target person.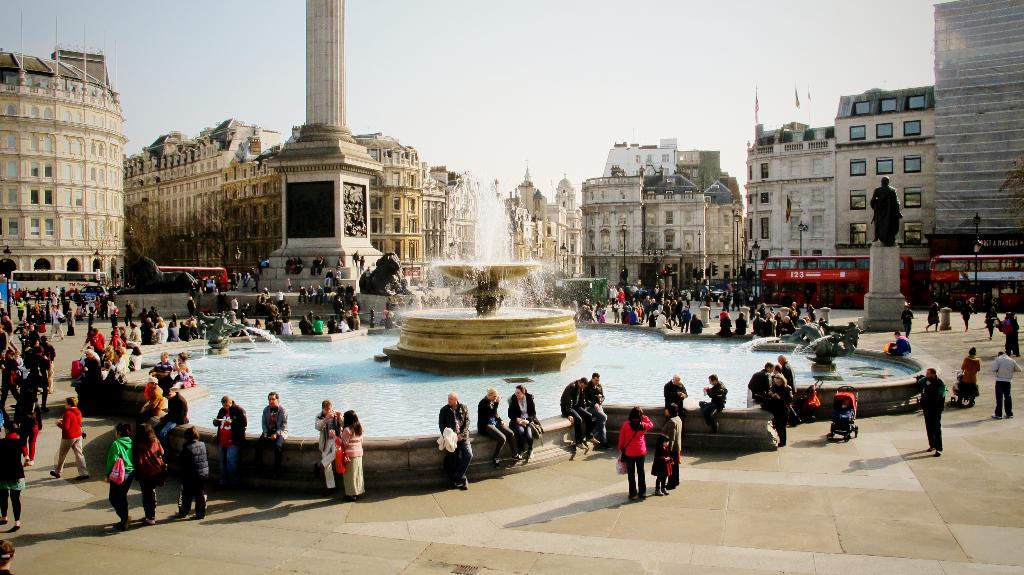
Target region: {"x1": 583, "y1": 371, "x2": 605, "y2": 445}.
